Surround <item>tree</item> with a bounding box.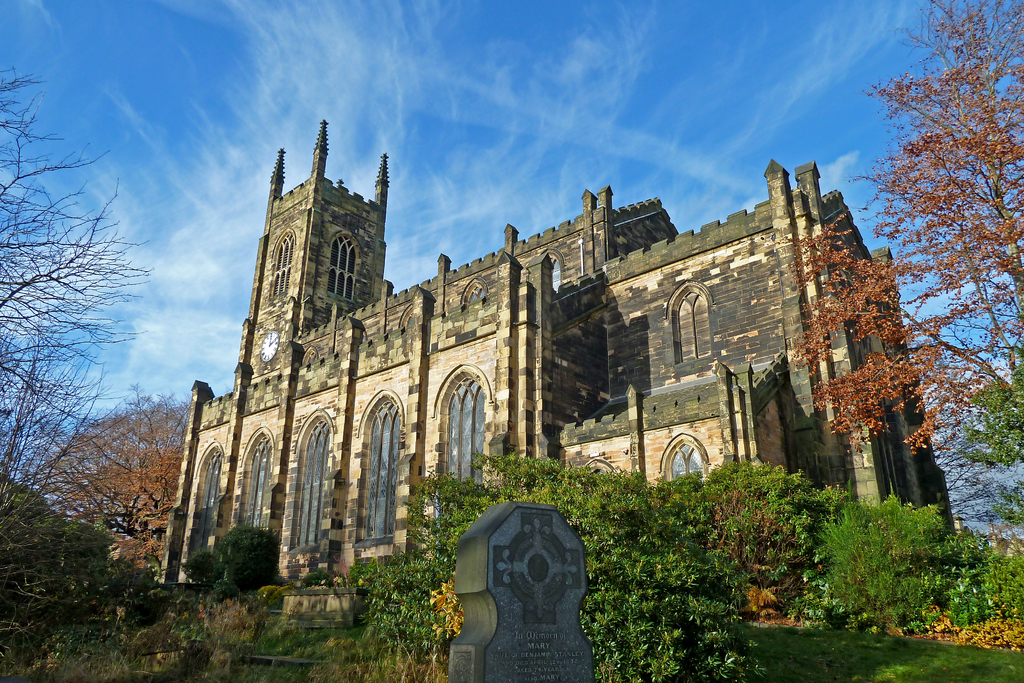
(788, 0, 1023, 459).
